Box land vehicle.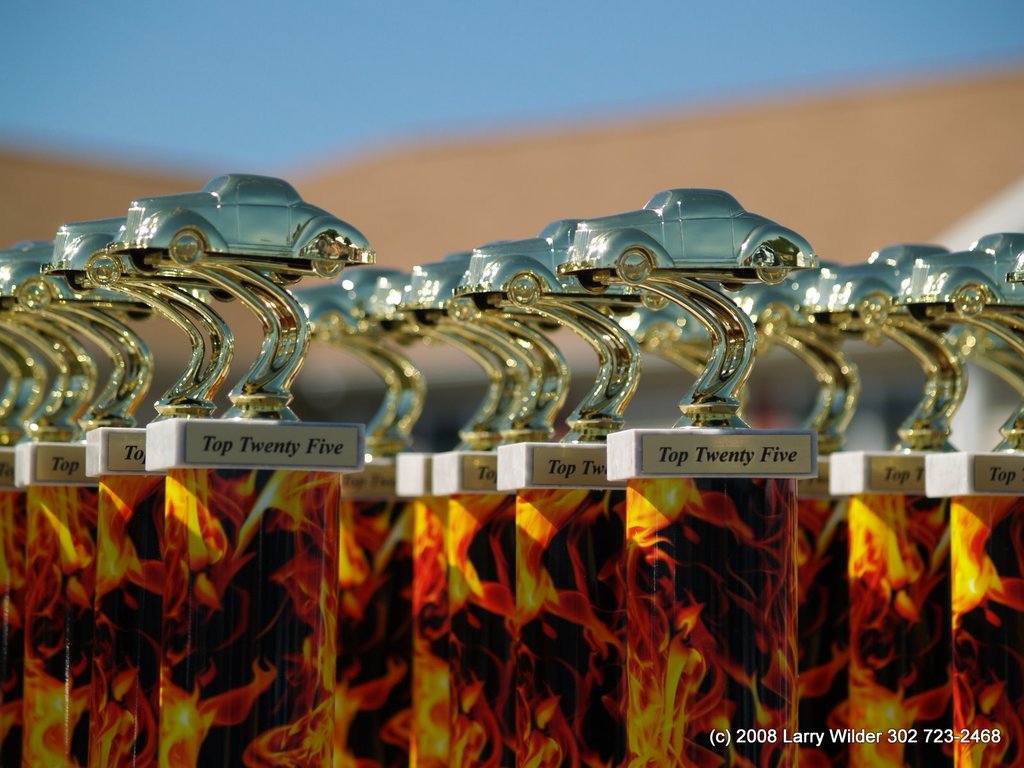
locate(552, 182, 811, 276).
